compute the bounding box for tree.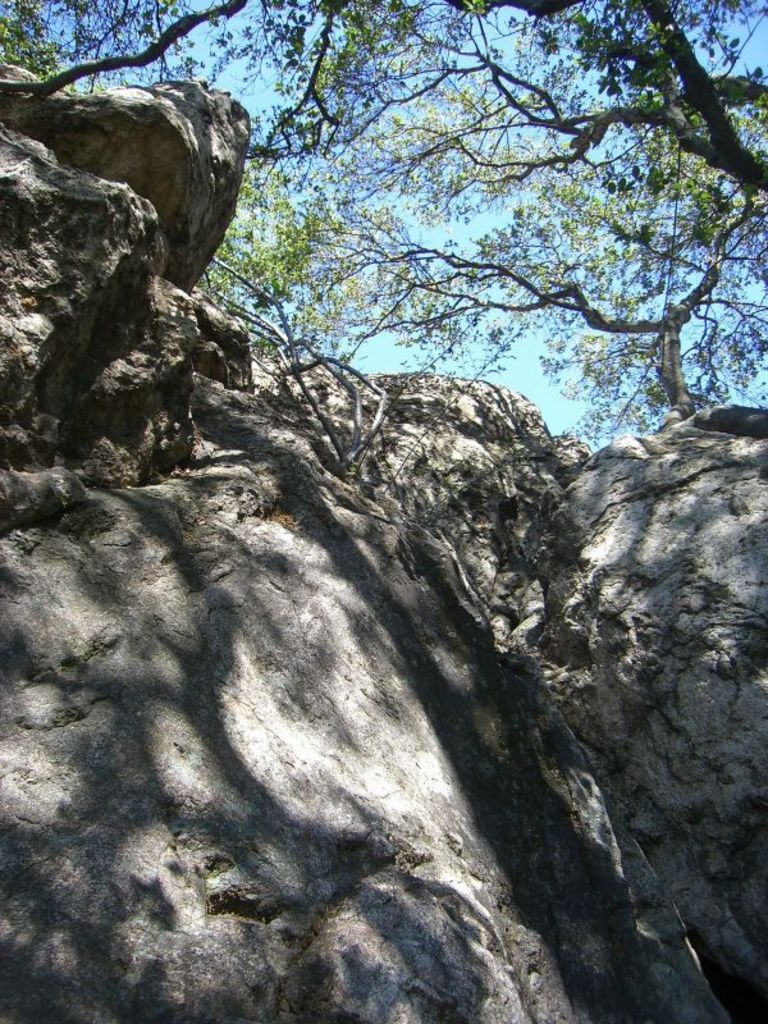
box=[0, 0, 767, 430].
